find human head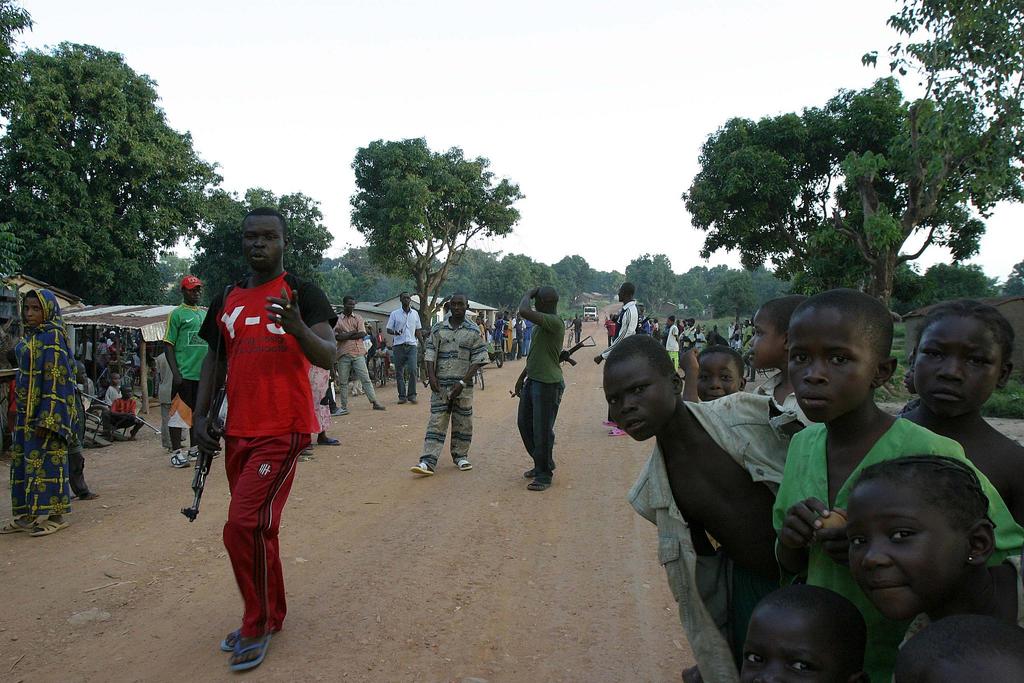
{"left": 447, "top": 292, "right": 468, "bottom": 318}
